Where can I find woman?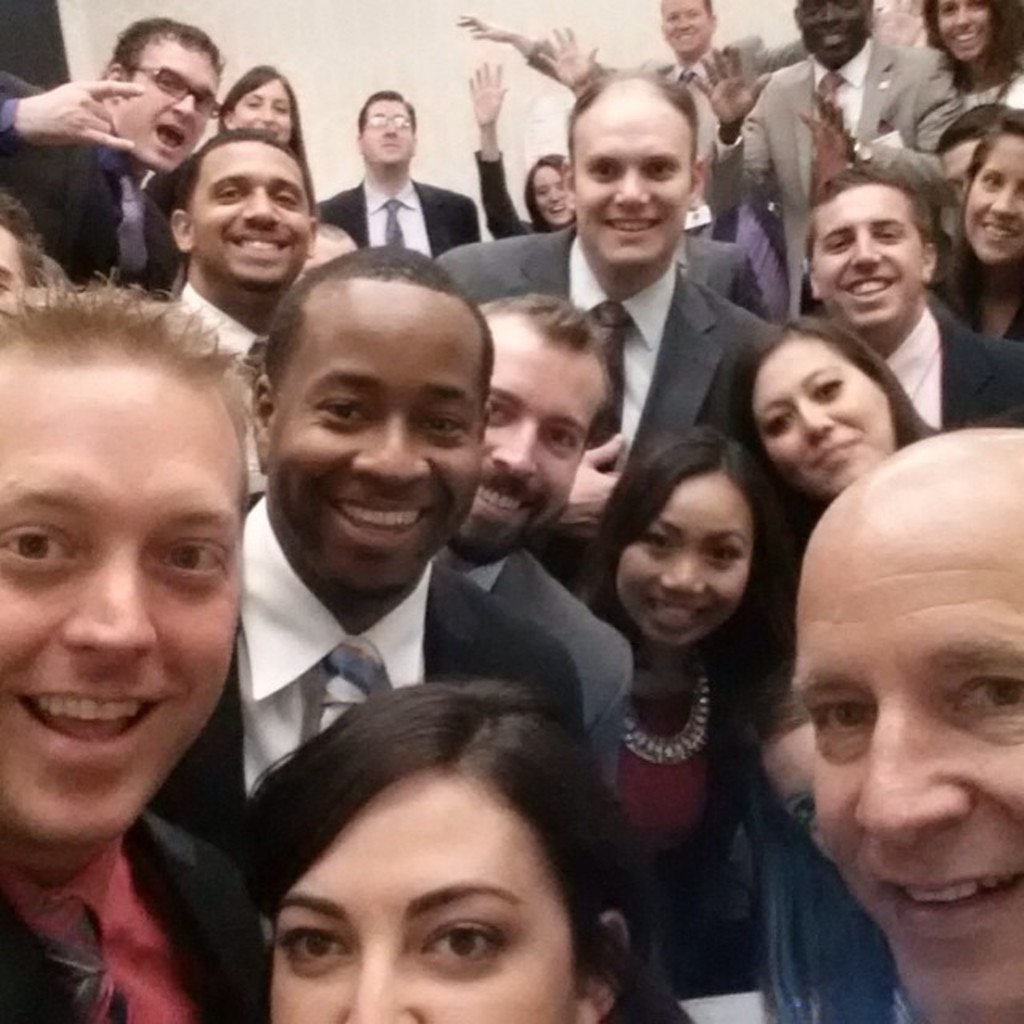
You can find it at box(918, 0, 1022, 109).
